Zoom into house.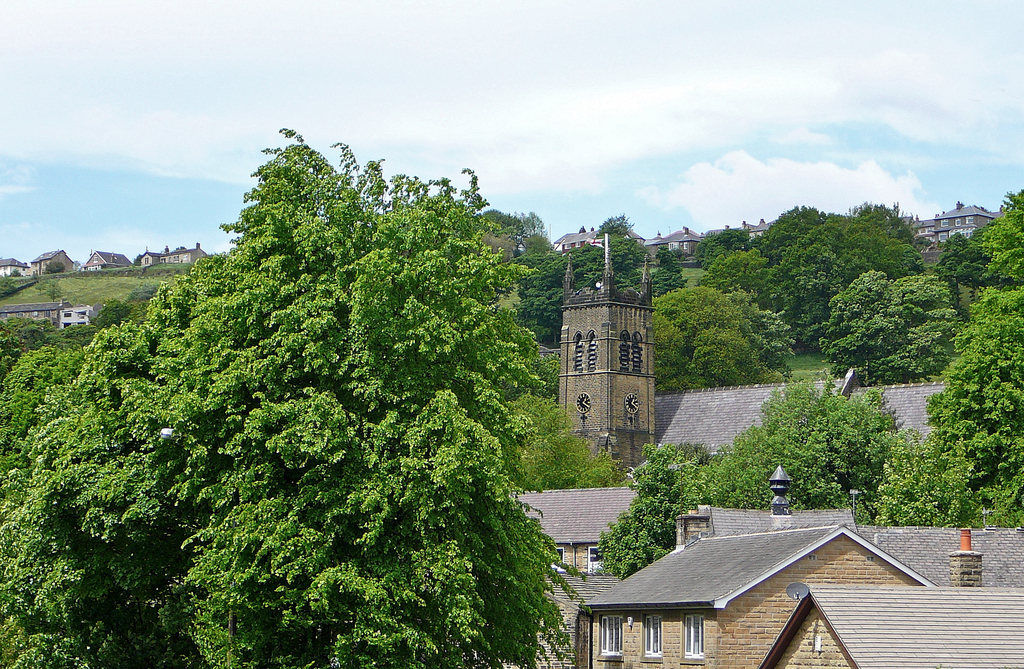
Zoom target: <bbox>764, 581, 1018, 668</bbox>.
